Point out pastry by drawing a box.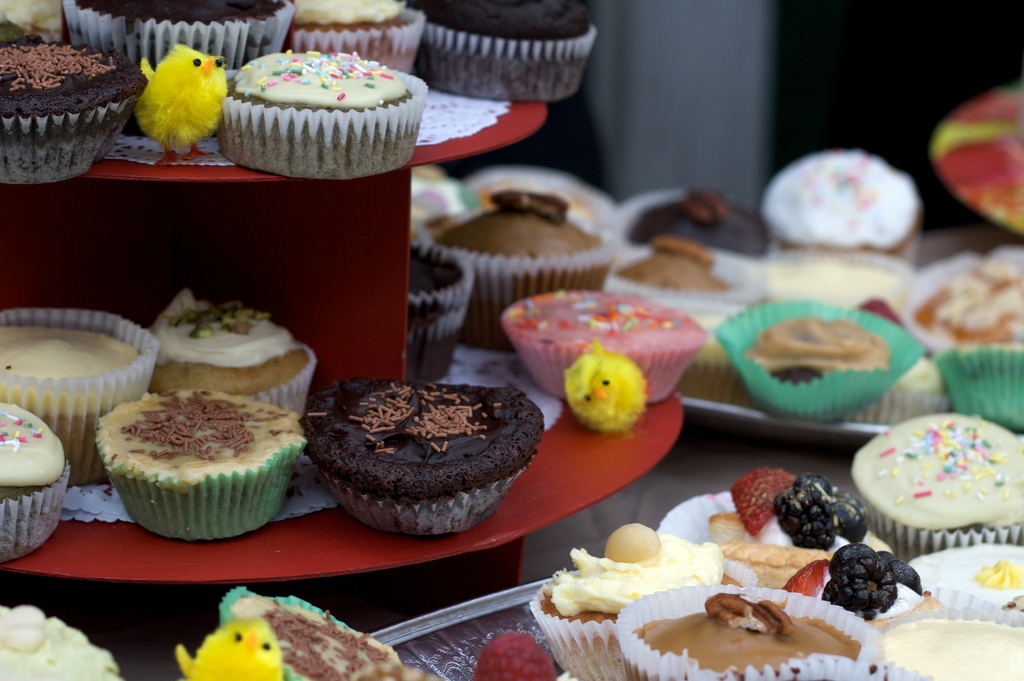
401,229,476,387.
